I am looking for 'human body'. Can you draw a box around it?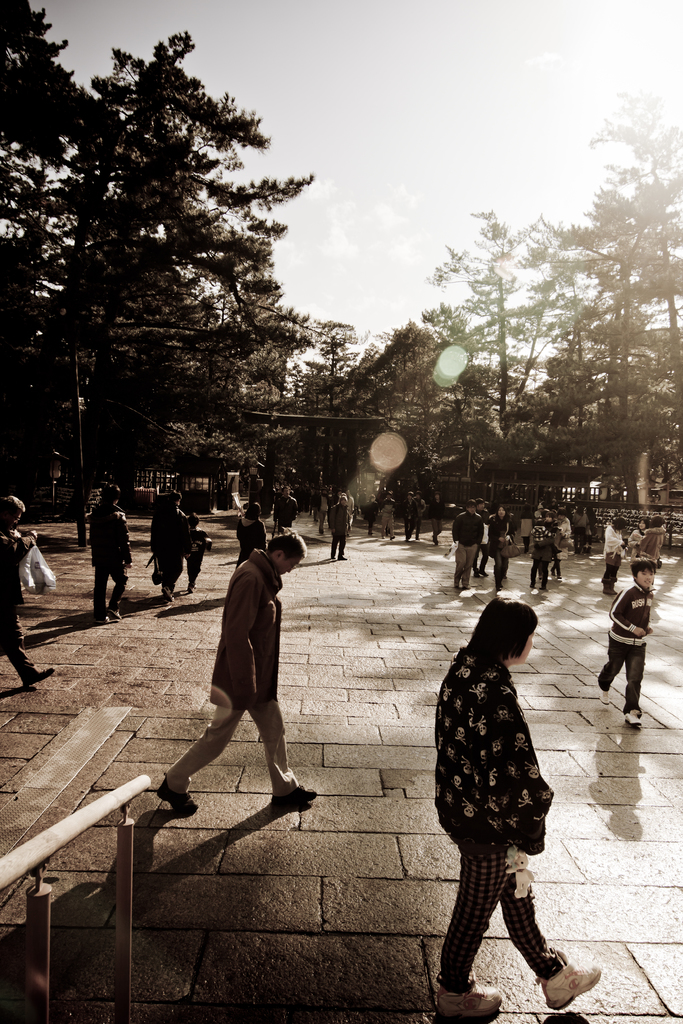
Sure, the bounding box is <region>588, 595, 651, 737</region>.
